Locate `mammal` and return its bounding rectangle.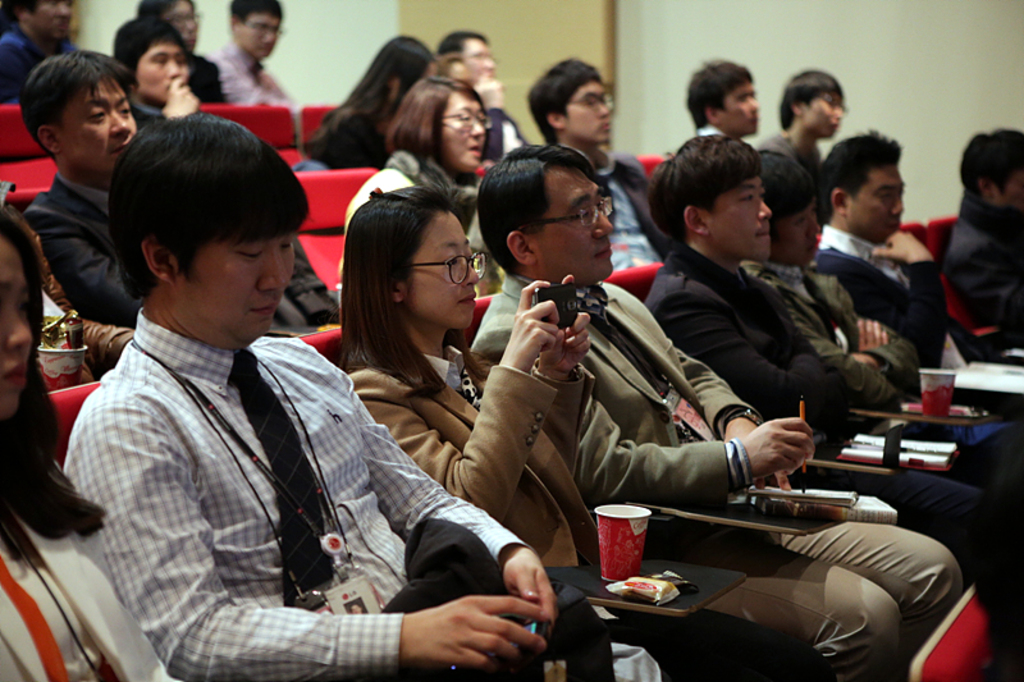
box=[109, 15, 206, 120].
